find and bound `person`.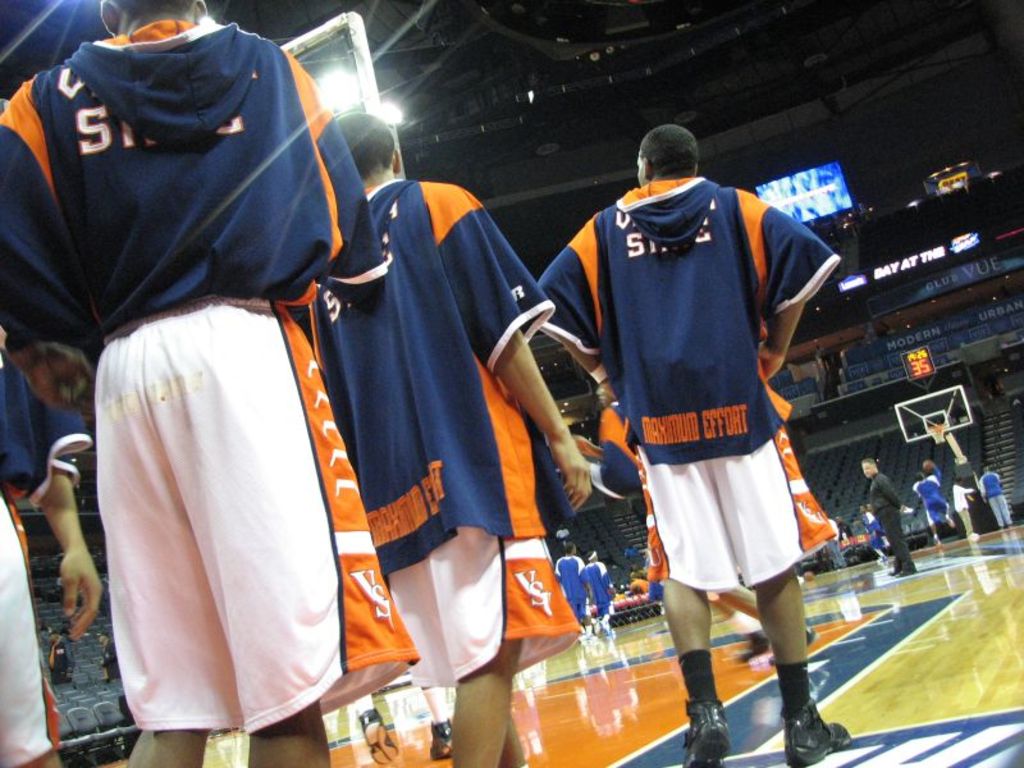
Bound: crop(279, 108, 593, 767).
